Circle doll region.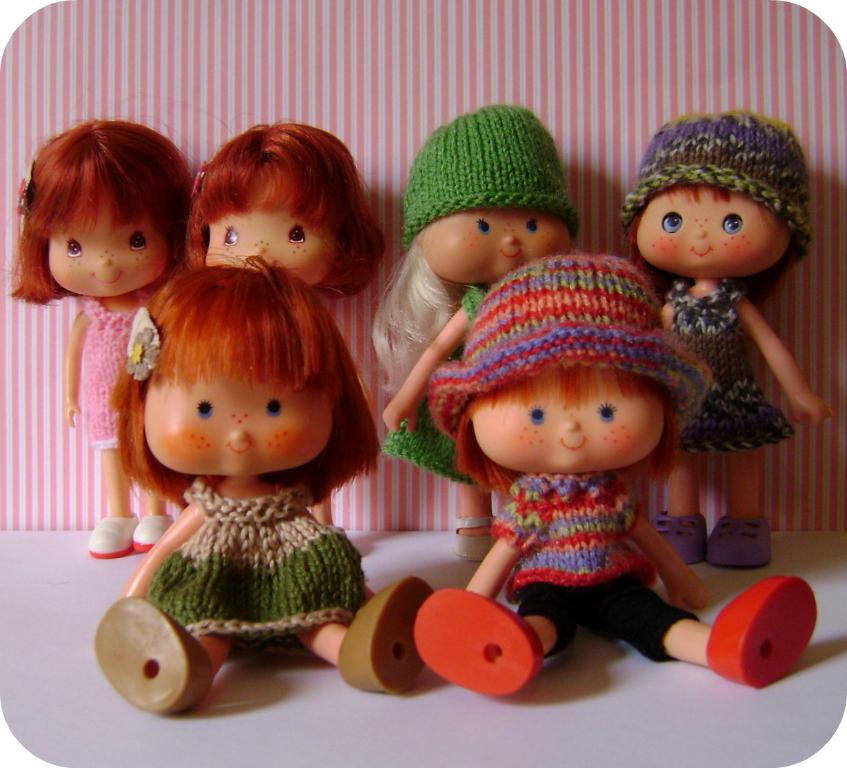
Region: locate(96, 266, 395, 698).
